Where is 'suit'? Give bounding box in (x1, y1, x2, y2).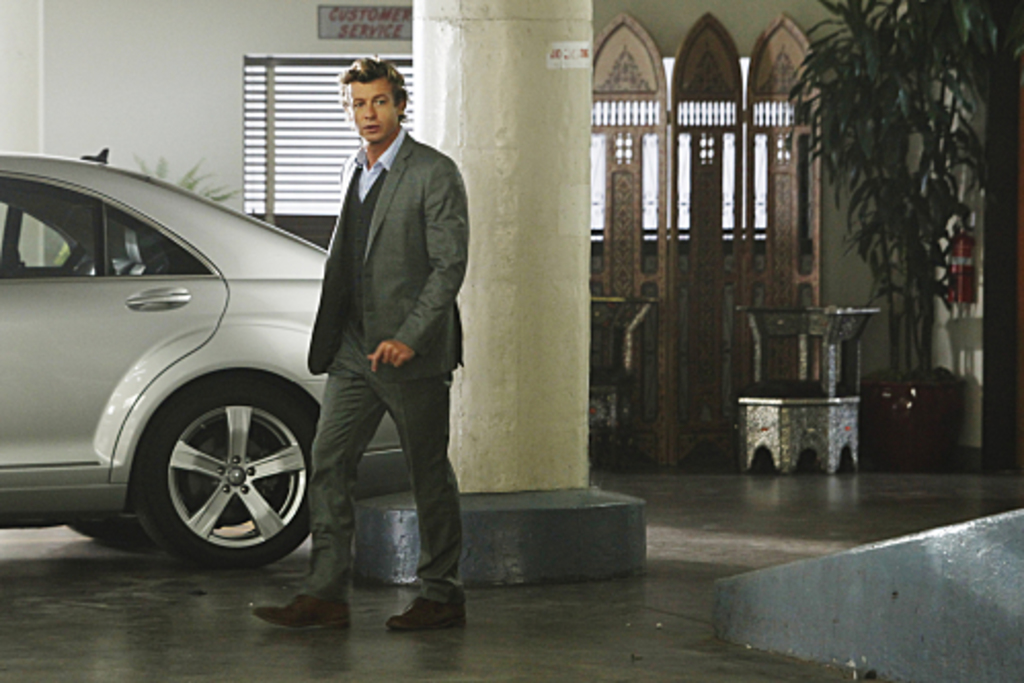
(293, 68, 468, 603).
